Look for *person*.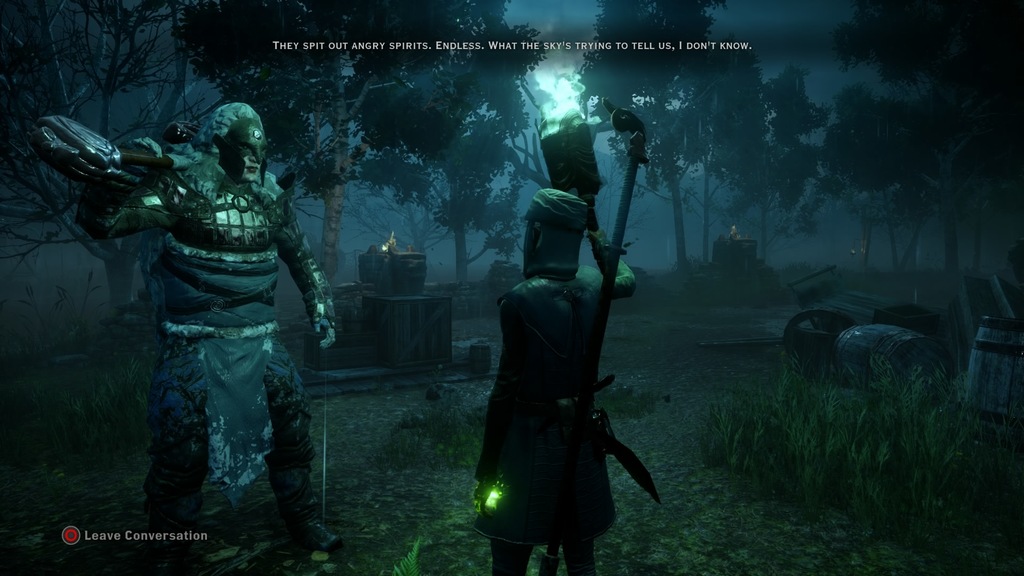
Found: region(470, 184, 636, 575).
